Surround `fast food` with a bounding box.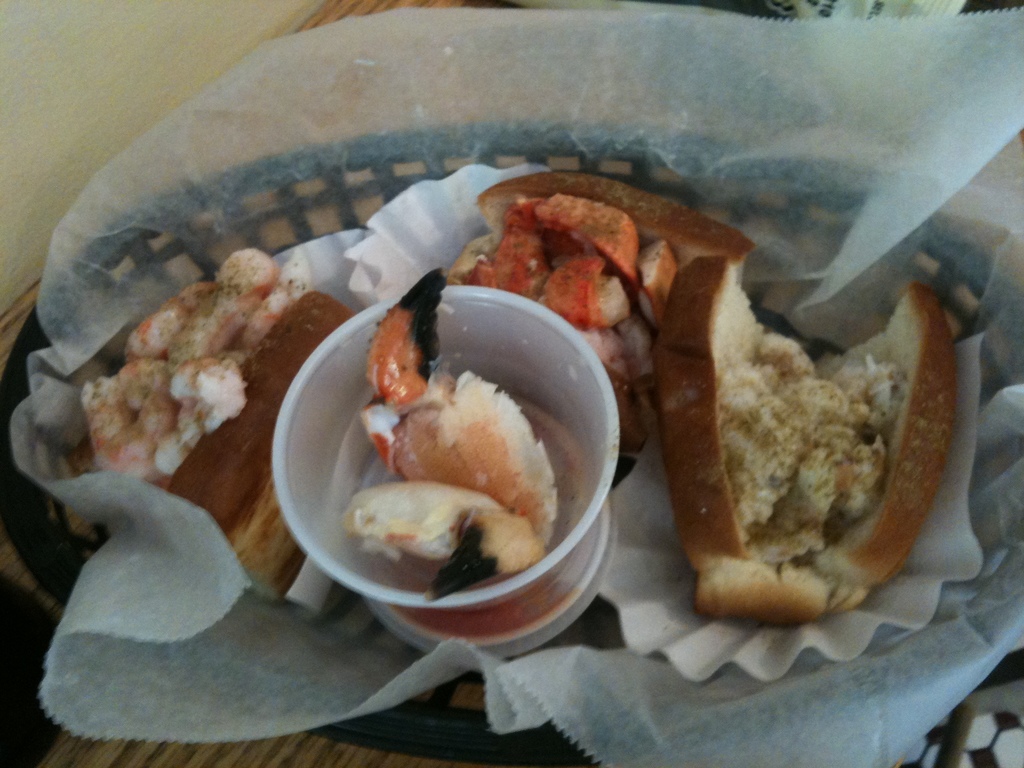
648,196,954,637.
